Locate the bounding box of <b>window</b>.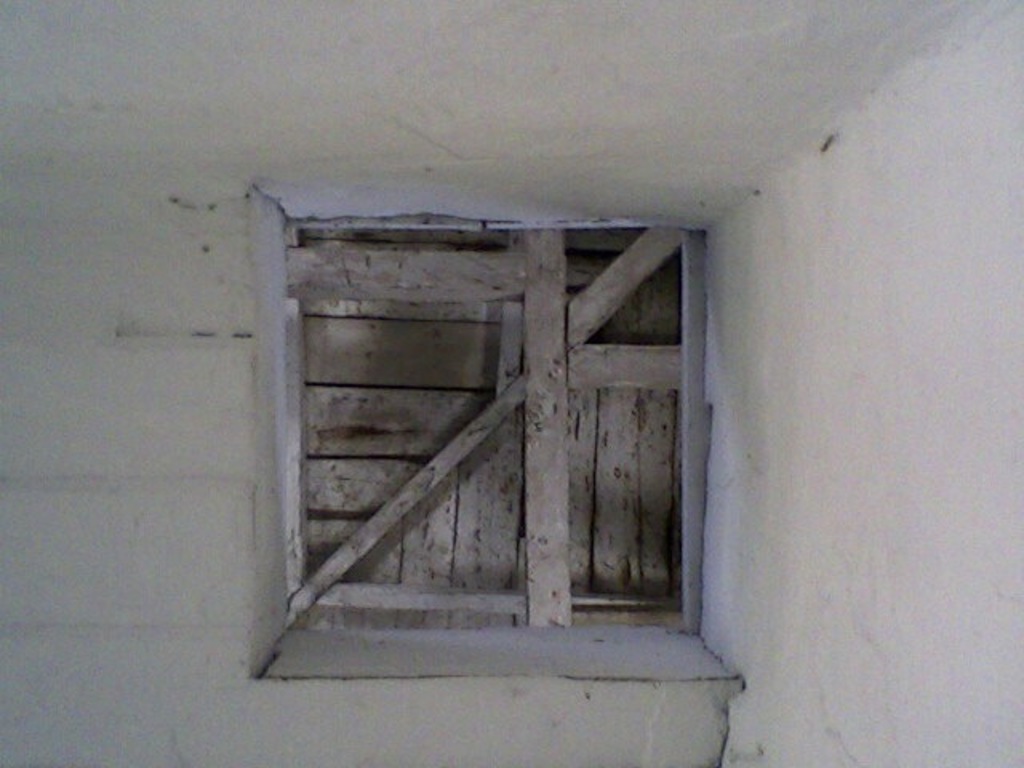
Bounding box: 262,186,717,635.
